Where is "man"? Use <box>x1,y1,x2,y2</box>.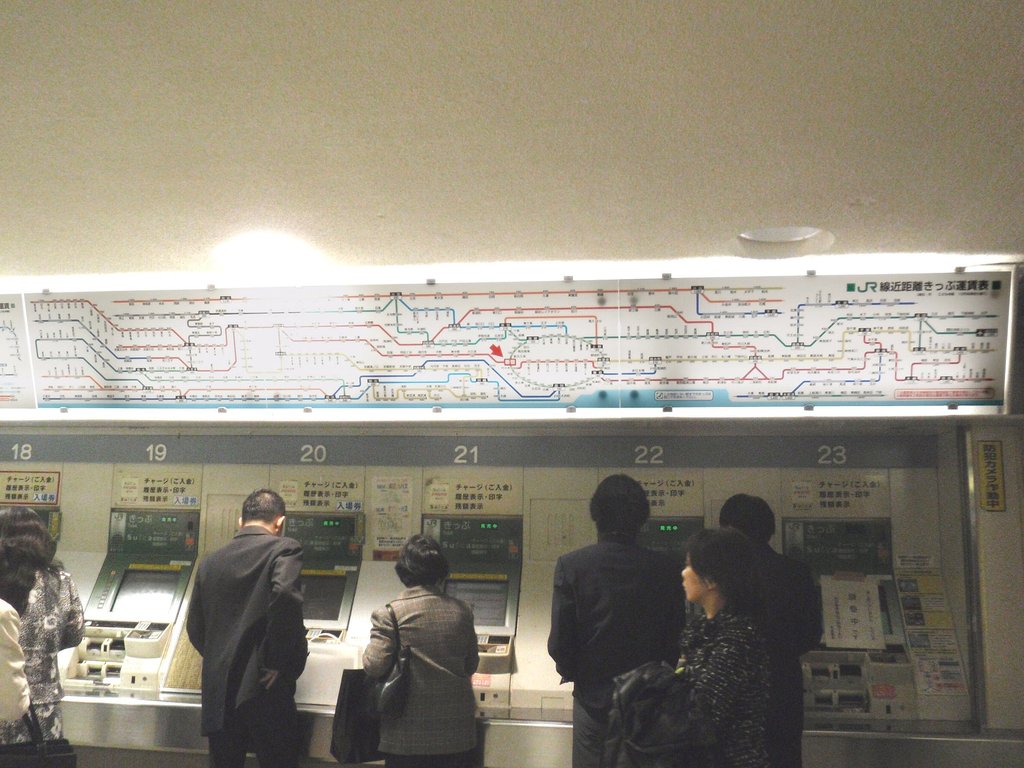
<box>180,491,312,767</box>.
